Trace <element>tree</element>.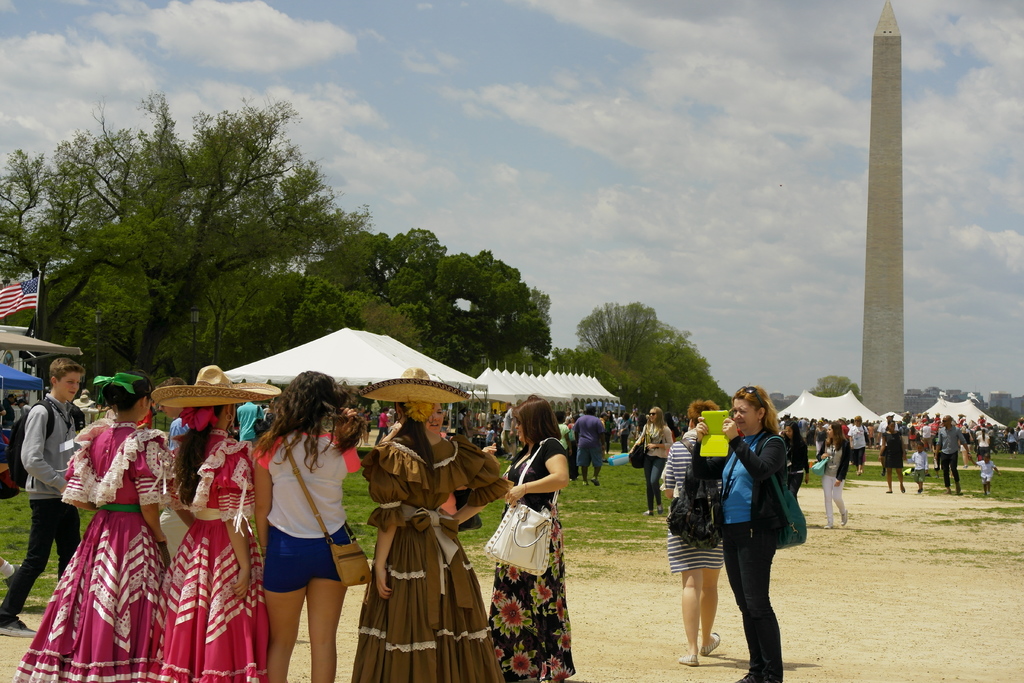
Traced to [x1=551, y1=299, x2=735, y2=427].
